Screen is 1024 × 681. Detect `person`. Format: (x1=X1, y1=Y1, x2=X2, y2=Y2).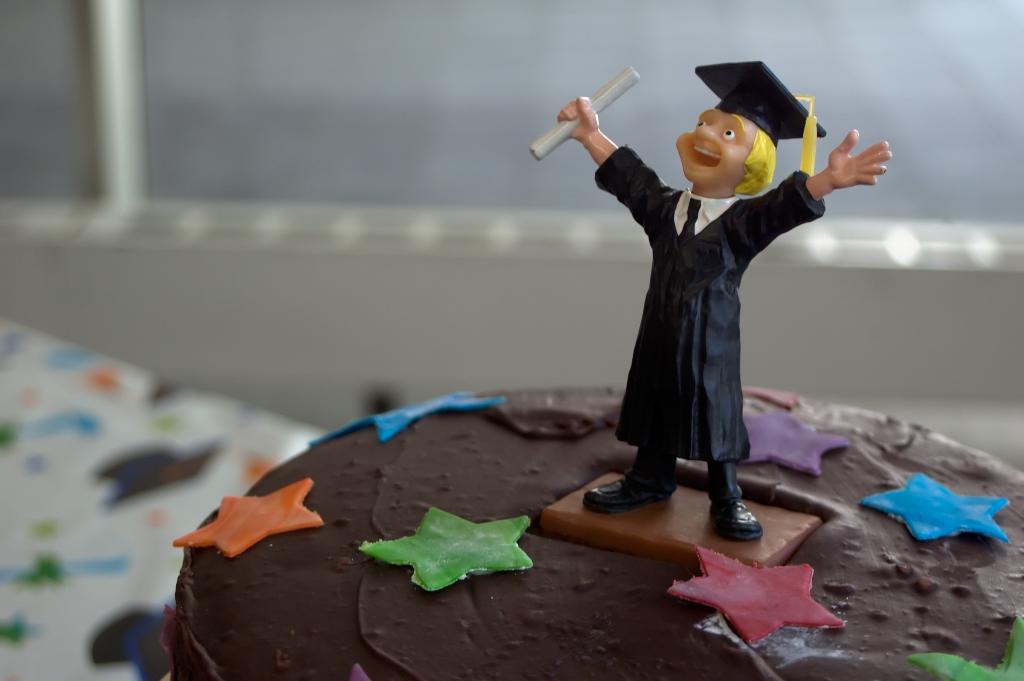
(x1=556, y1=53, x2=865, y2=528).
